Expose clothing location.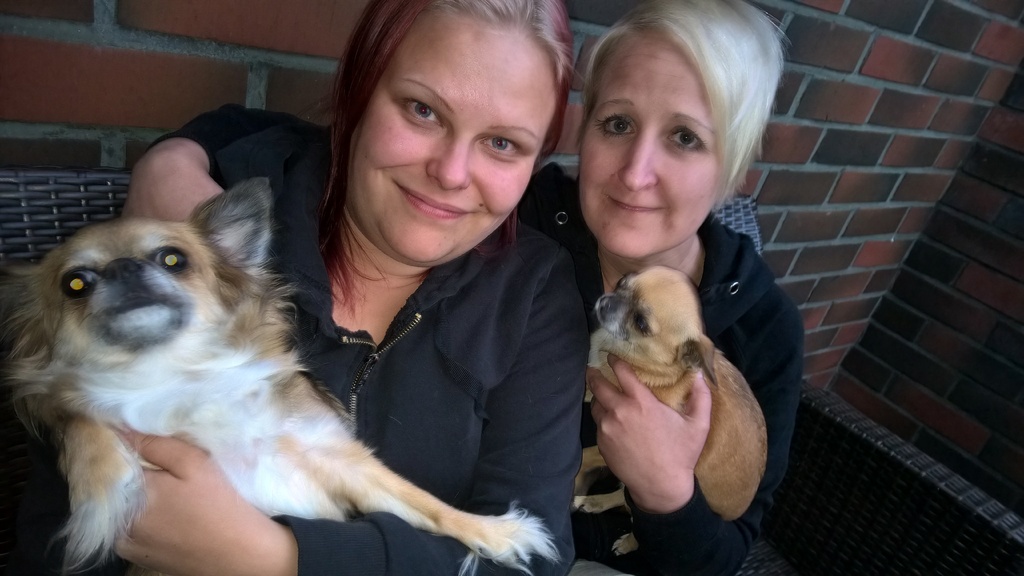
Exposed at (left=528, top=165, right=824, bottom=568).
